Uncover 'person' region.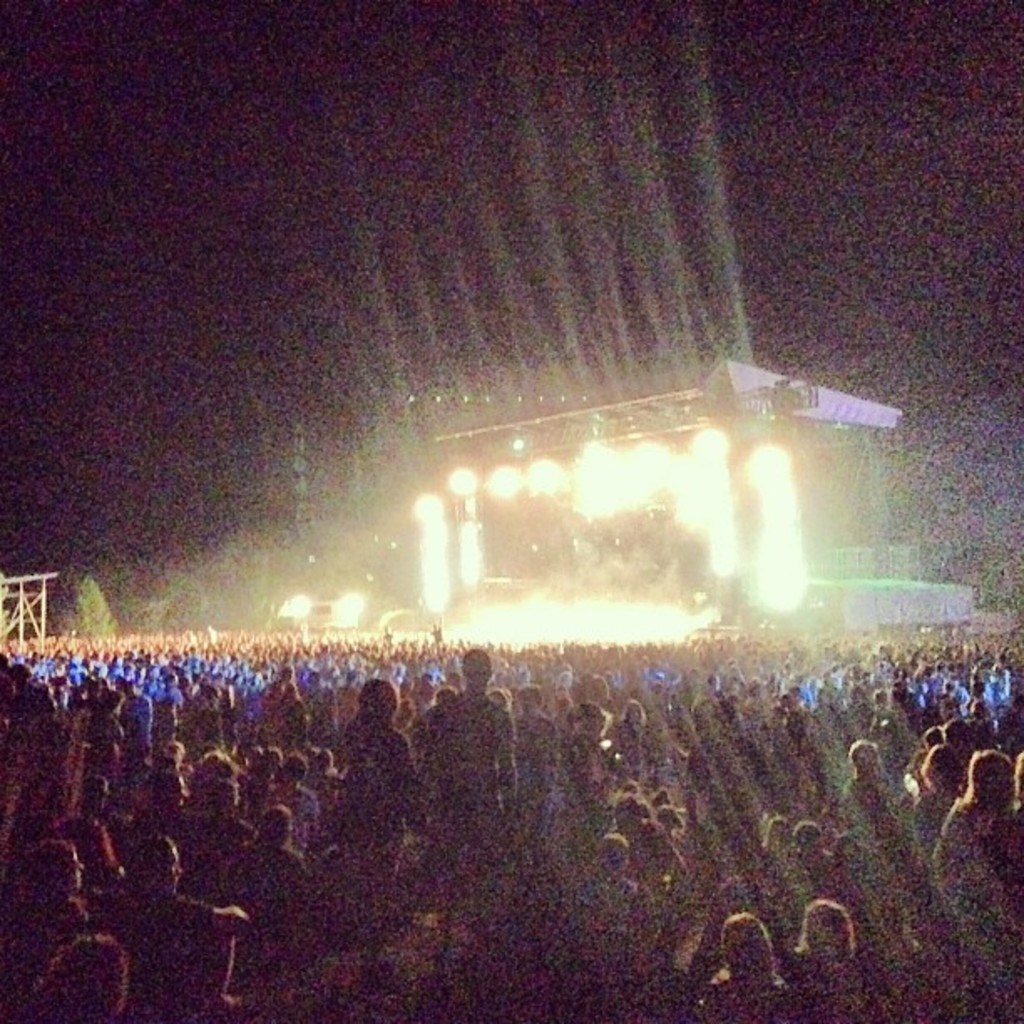
Uncovered: x1=428, y1=644, x2=505, y2=833.
